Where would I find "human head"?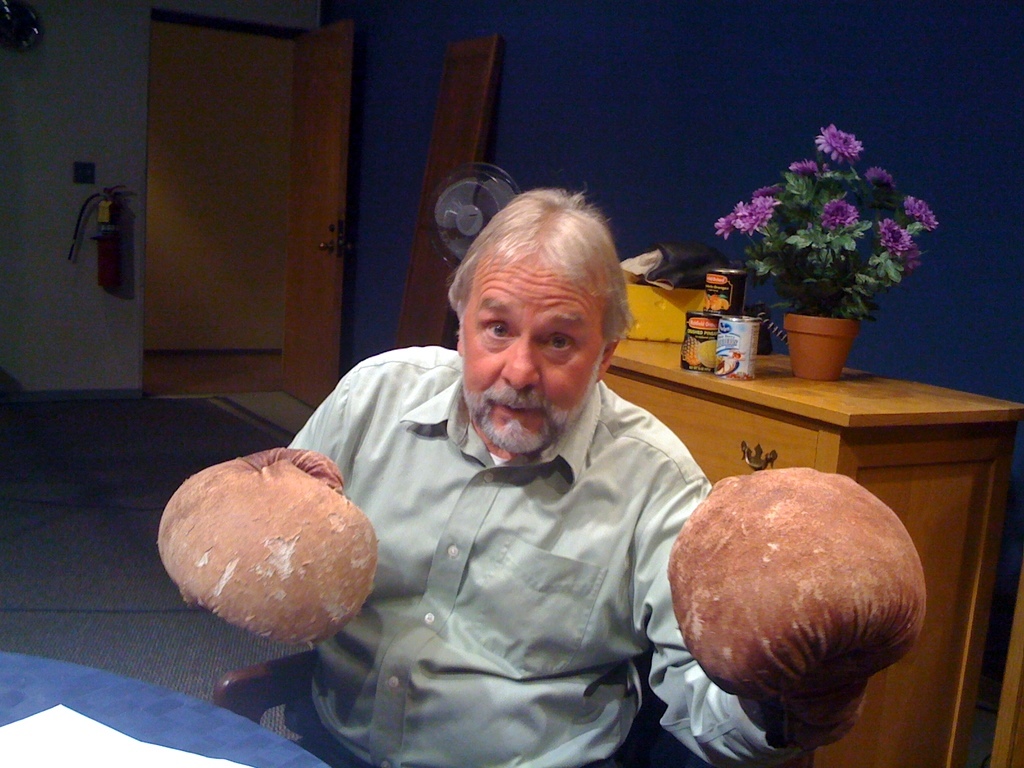
At left=446, top=179, right=633, bottom=463.
